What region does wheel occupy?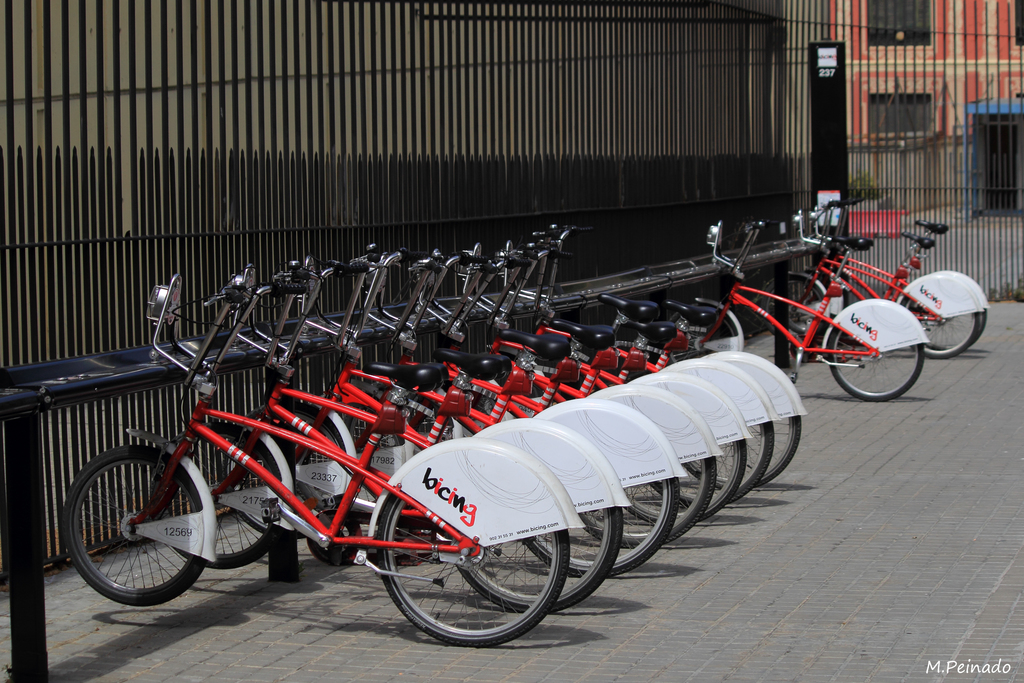
bbox=[588, 455, 715, 550].
